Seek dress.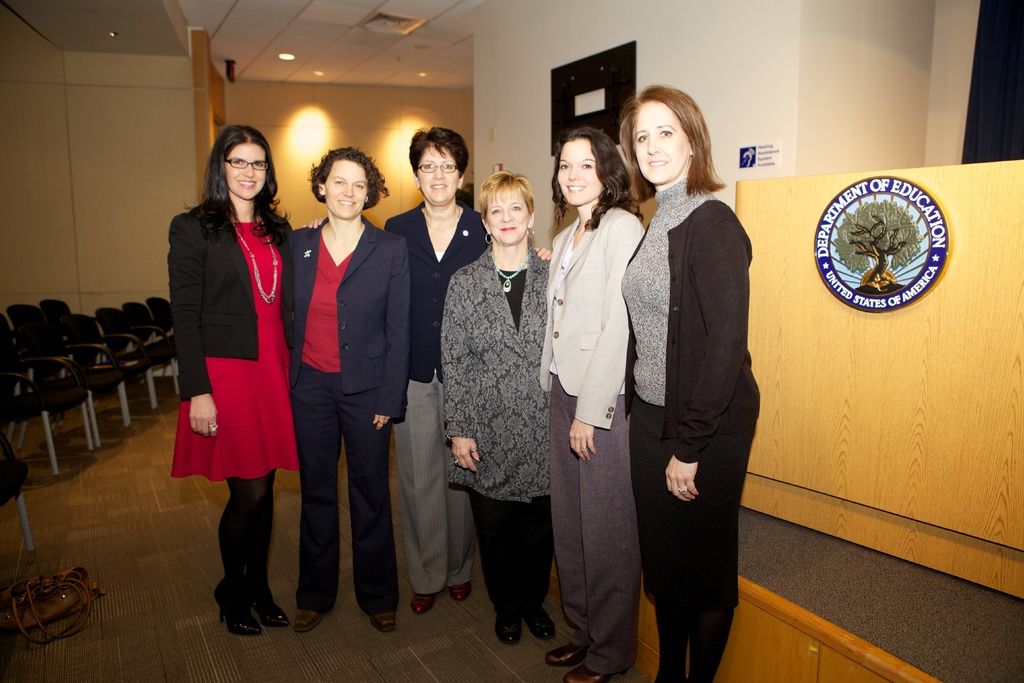
l=170, t=222, r=302, b=478.
